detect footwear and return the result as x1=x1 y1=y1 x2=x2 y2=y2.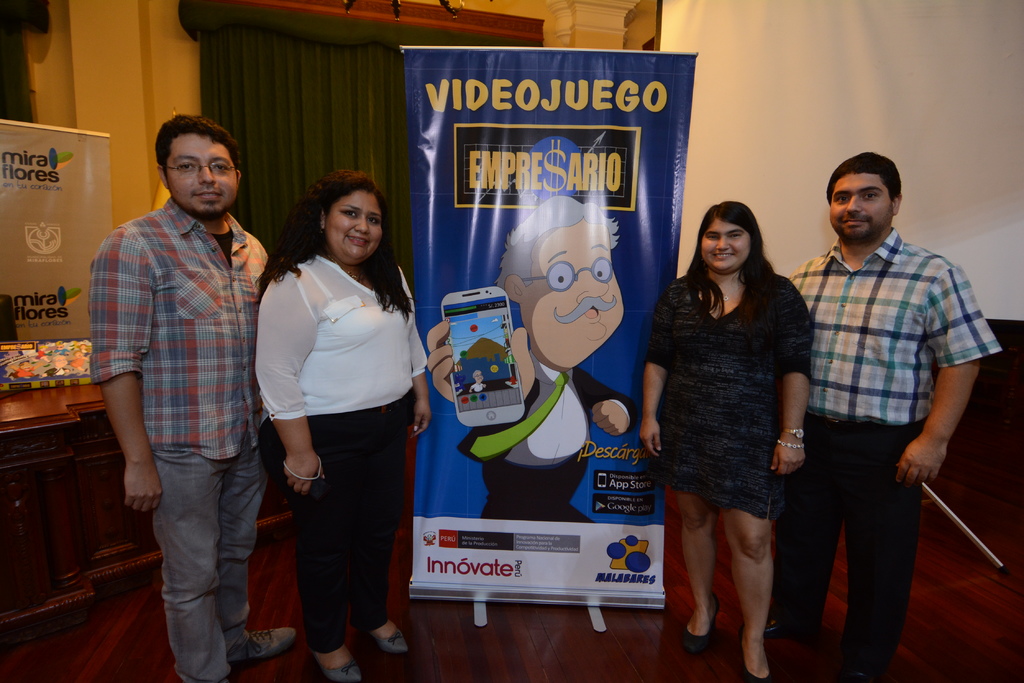
x1=678 y1=598 x2=719 y2=648.
